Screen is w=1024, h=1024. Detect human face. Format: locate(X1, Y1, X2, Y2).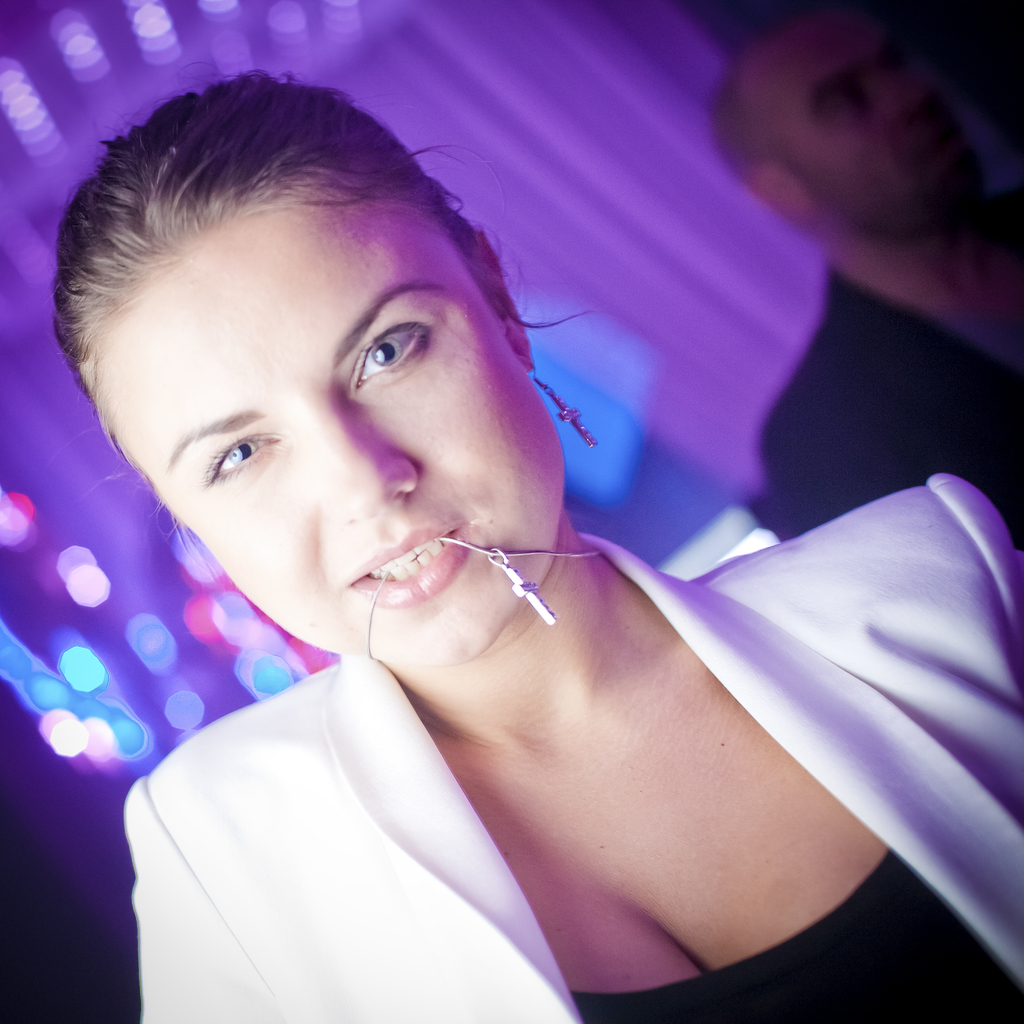
locate(115, 181, 559, 666).
